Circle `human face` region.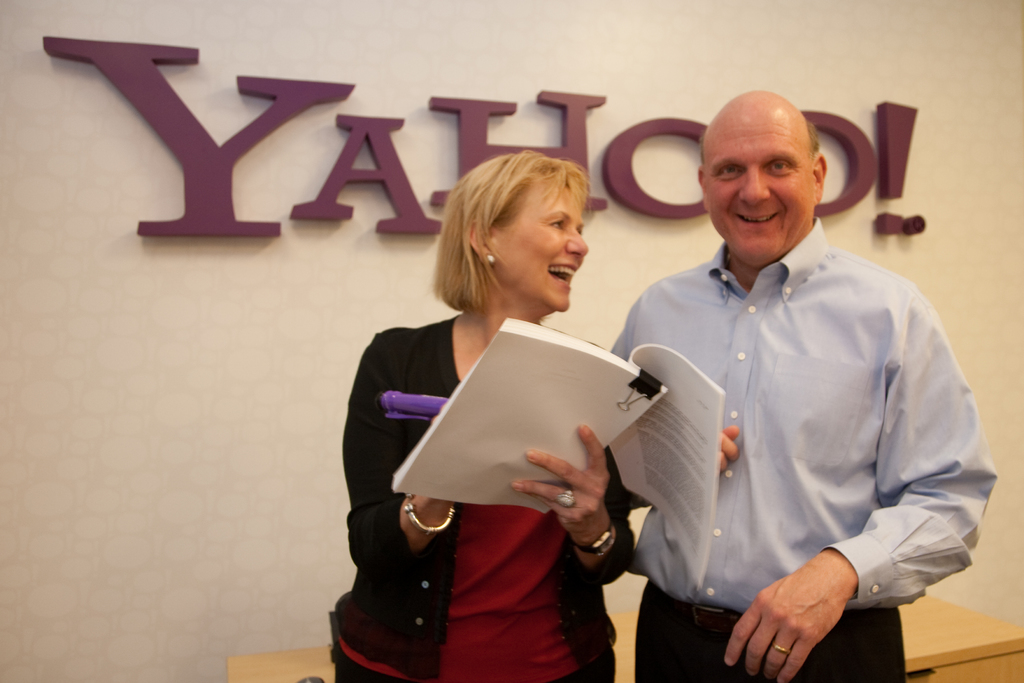
Region: x1=500, y1=183, x2=591, y2=310.
